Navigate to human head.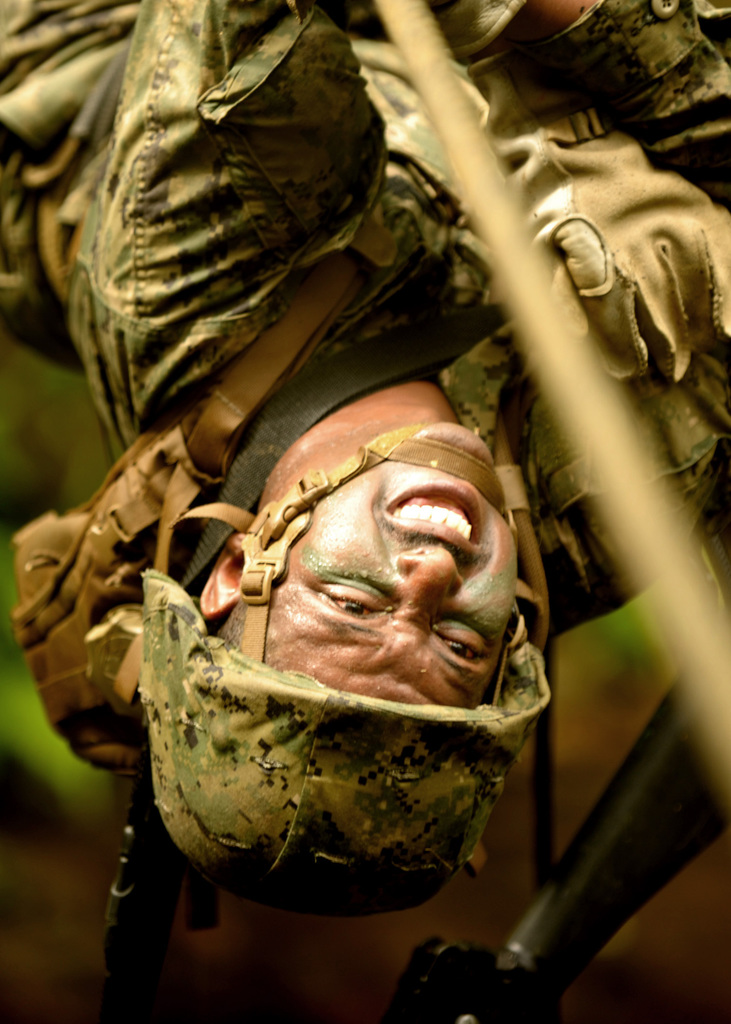
Navigation target: bbox(140, 422, 549, 913).
